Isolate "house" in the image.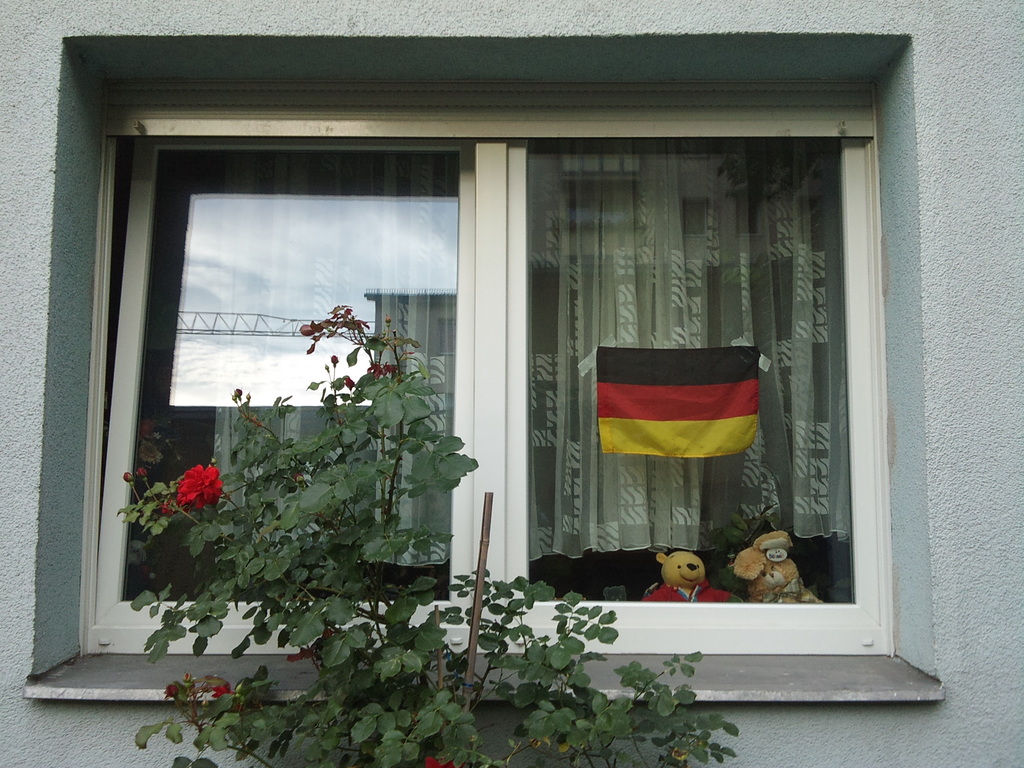
Isolated region: Rect(22, 1, 936, 721).
